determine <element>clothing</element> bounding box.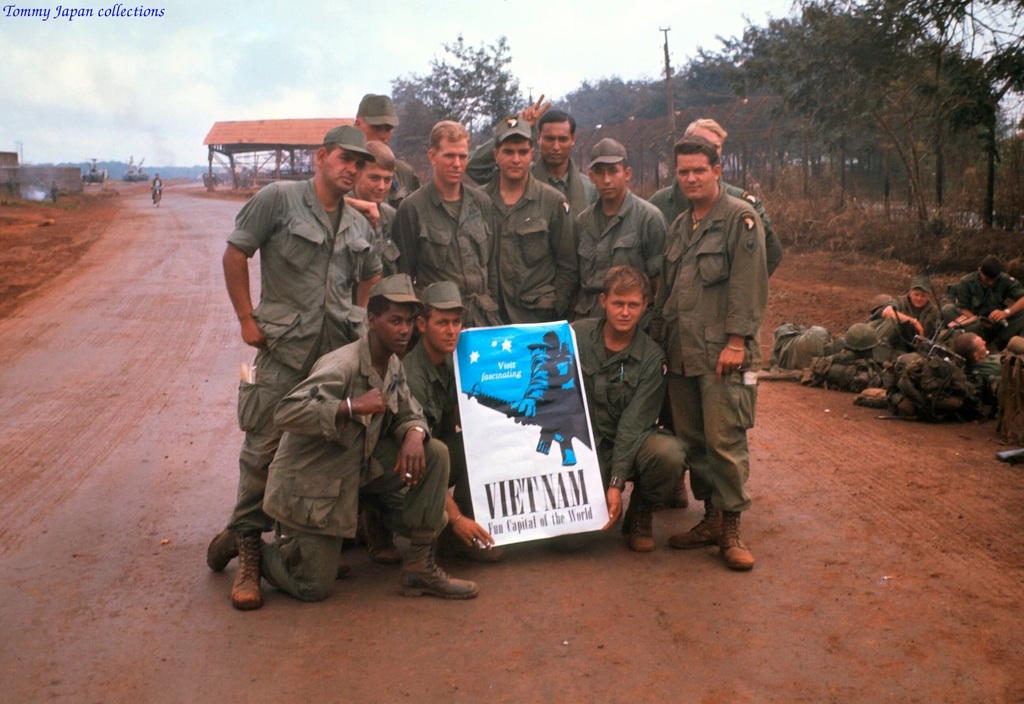
Determined: bbox=(233, 146, 792, 607).
